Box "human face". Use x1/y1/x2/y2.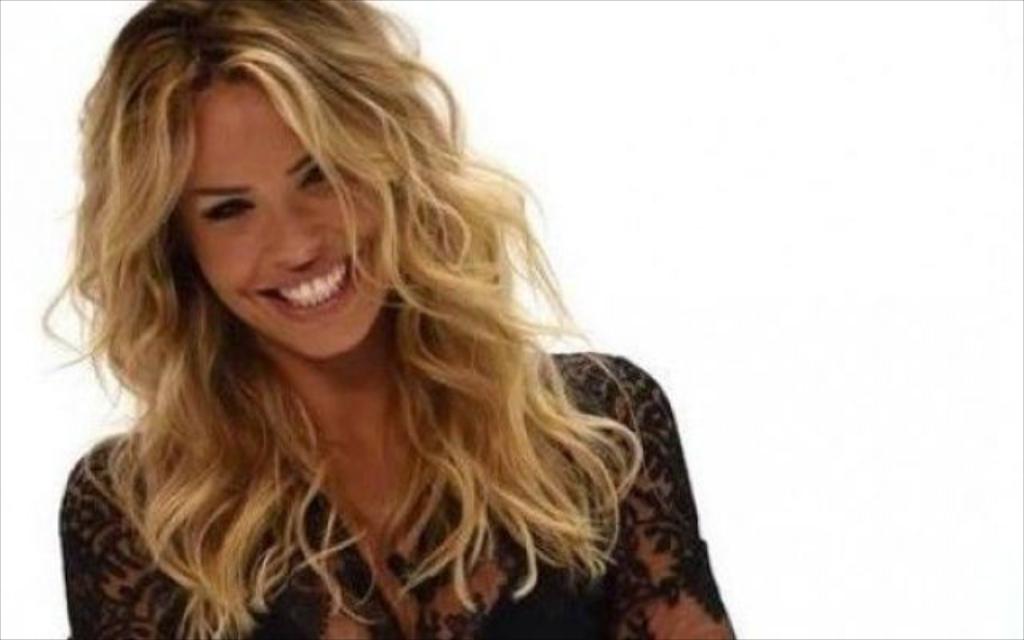
186/75/389/362.
